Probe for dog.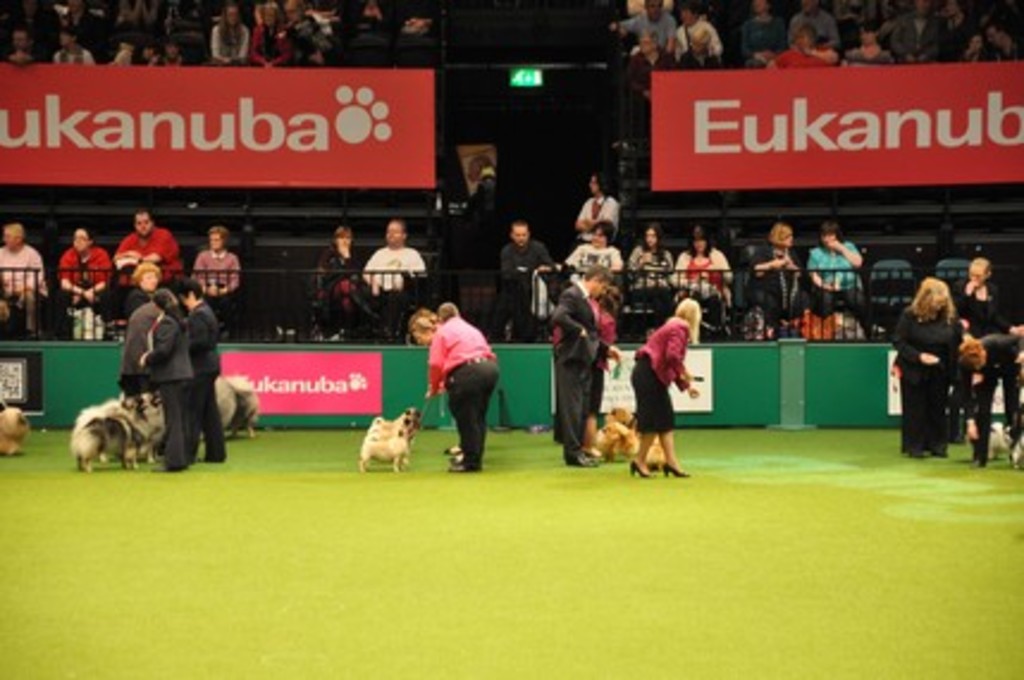
Probe result: <bbox>964, 418, 1022, 468</bbox>.
